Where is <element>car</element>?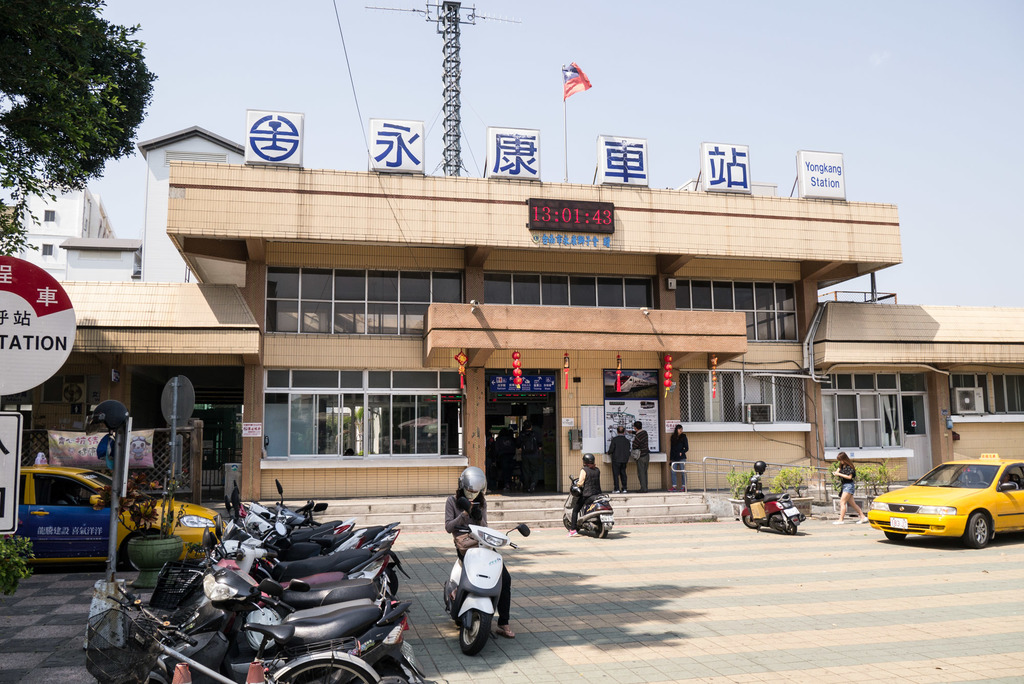
[left=0, top=453, right=225, bottom=569].
